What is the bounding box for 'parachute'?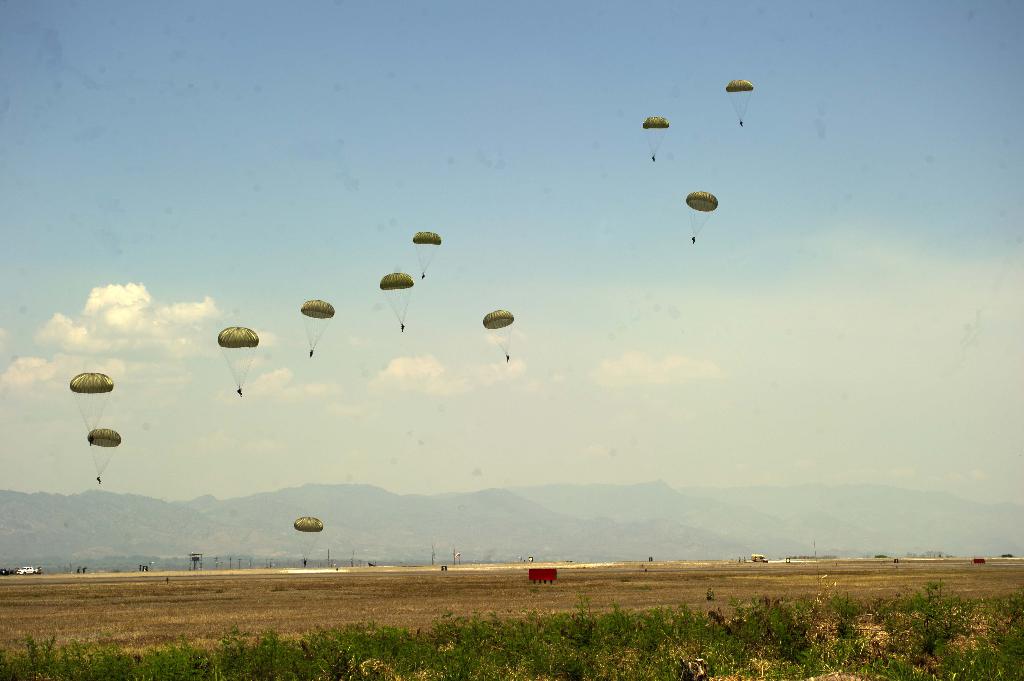
(left=644, top=116, right=669, bottom=161).
